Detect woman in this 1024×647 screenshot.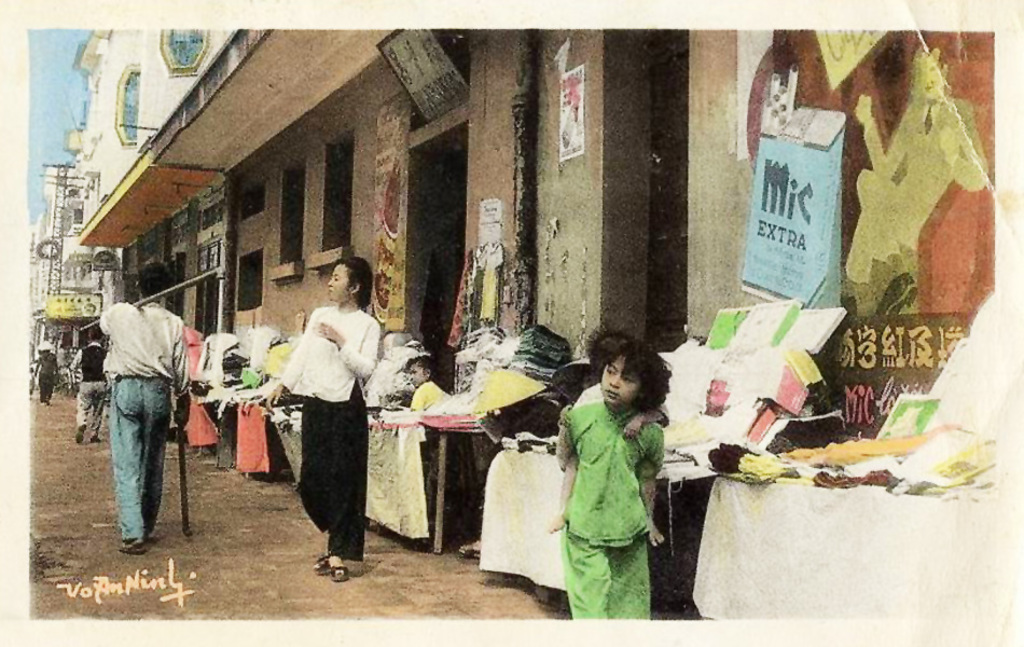
Detection: <region>272, 252, 386, 579</region>.
